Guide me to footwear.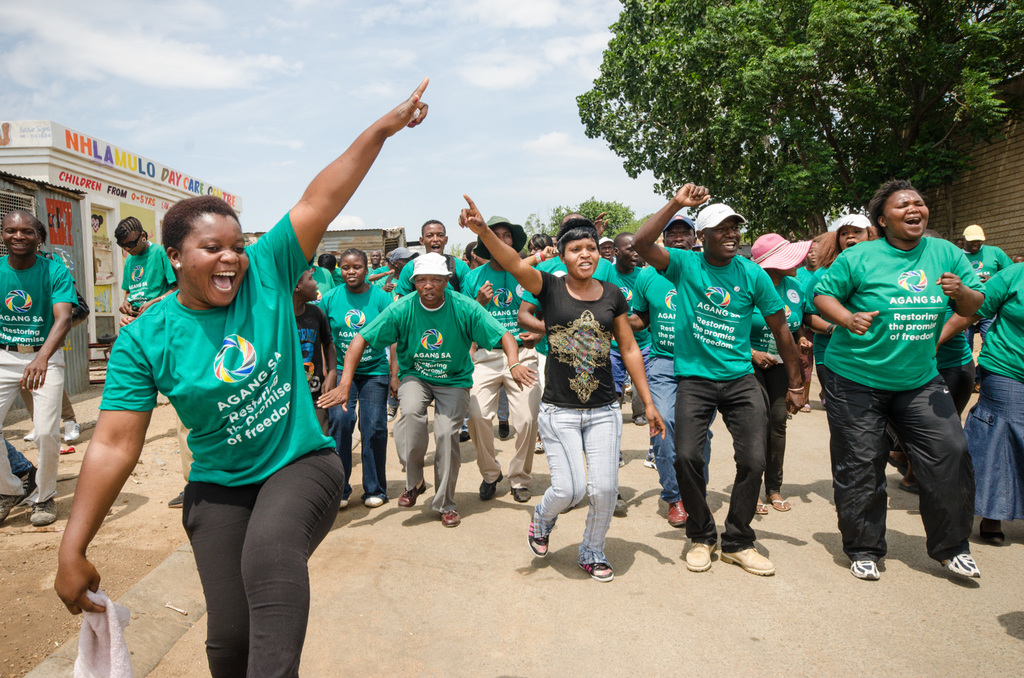
Guidance: left=578, top=561, right=612, bottom=583.
